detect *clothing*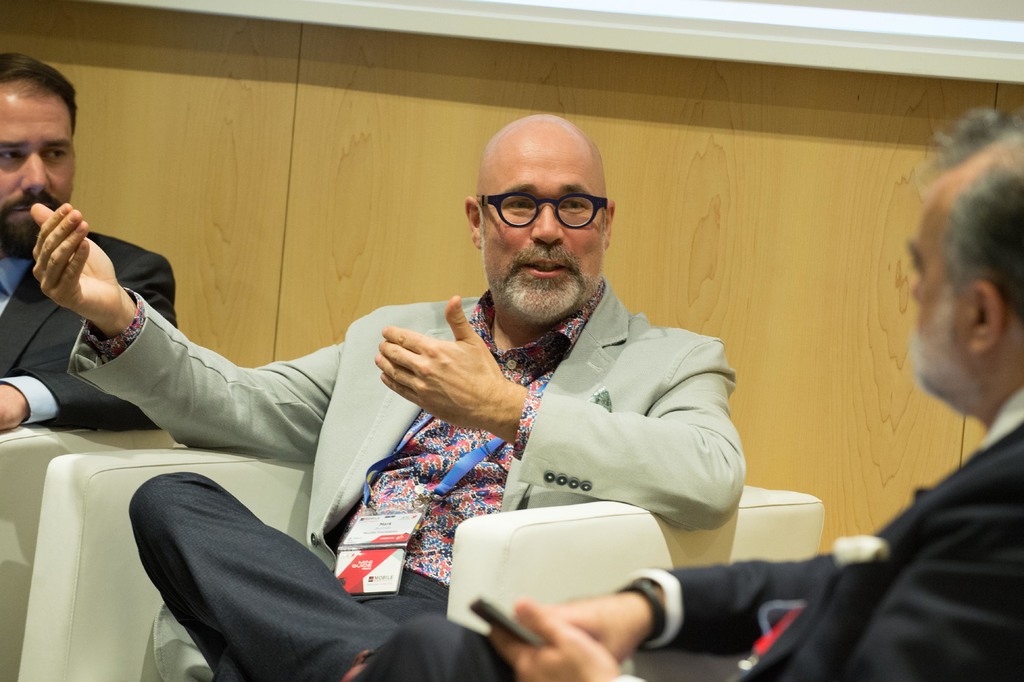
Rect(67, 291, 744, 681)
